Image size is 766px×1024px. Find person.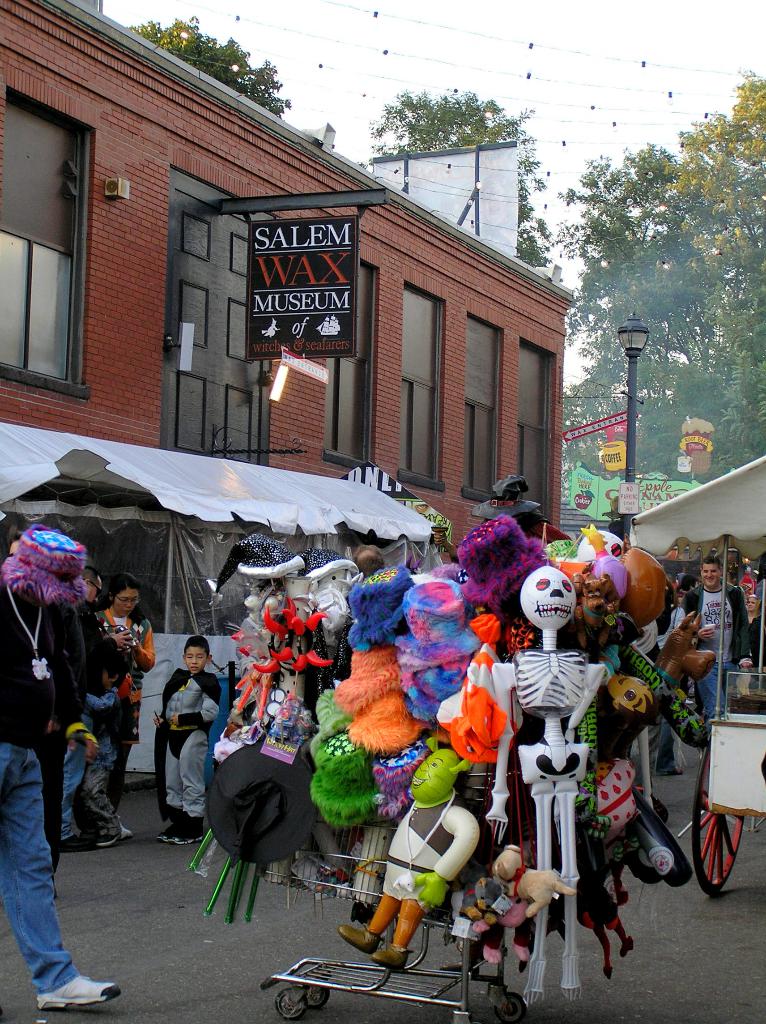
box=[155, 638, 210, 823].
